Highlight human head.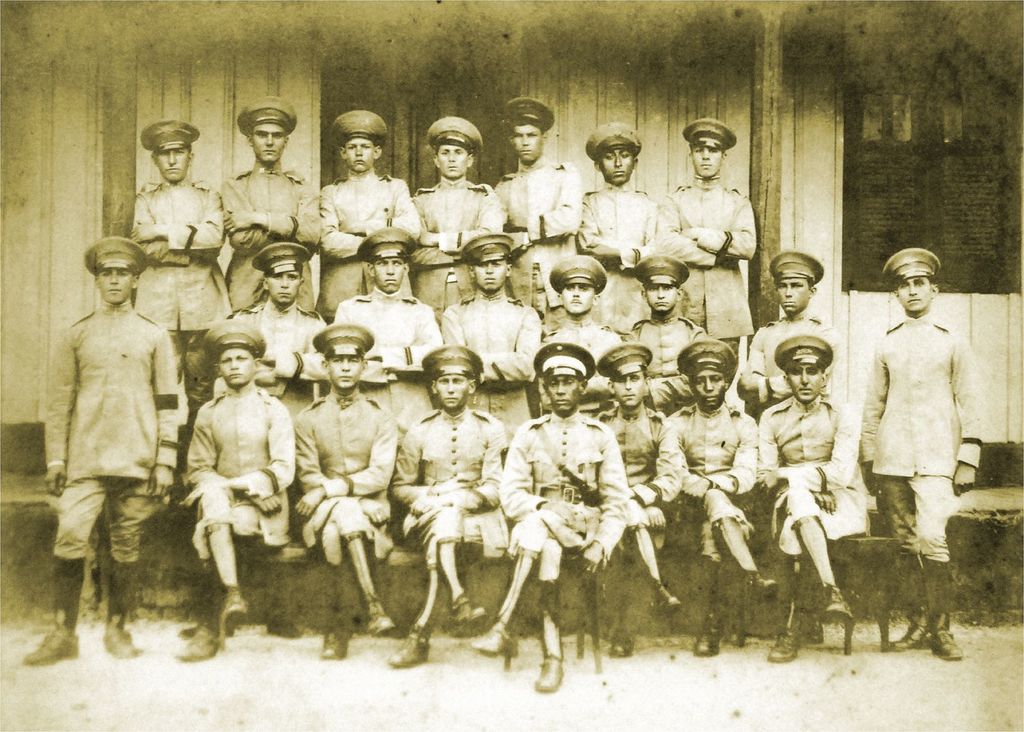
Highlighted region: bbox=[327, 109, 386, 172].
